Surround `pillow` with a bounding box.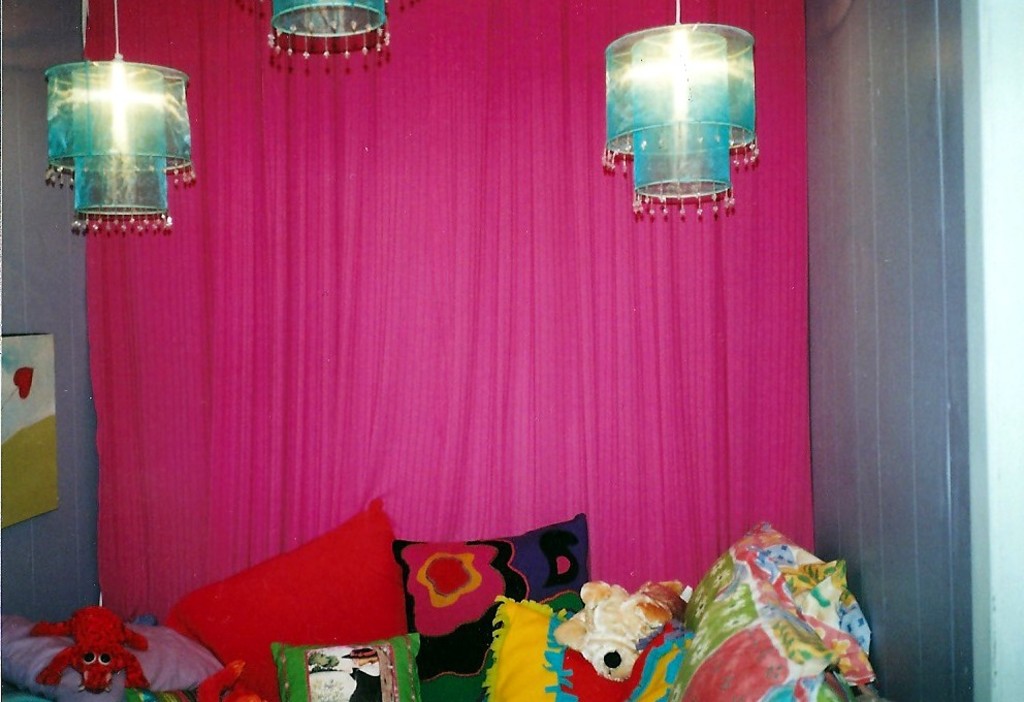
left=0, top=602, right=220, bottom=701.
